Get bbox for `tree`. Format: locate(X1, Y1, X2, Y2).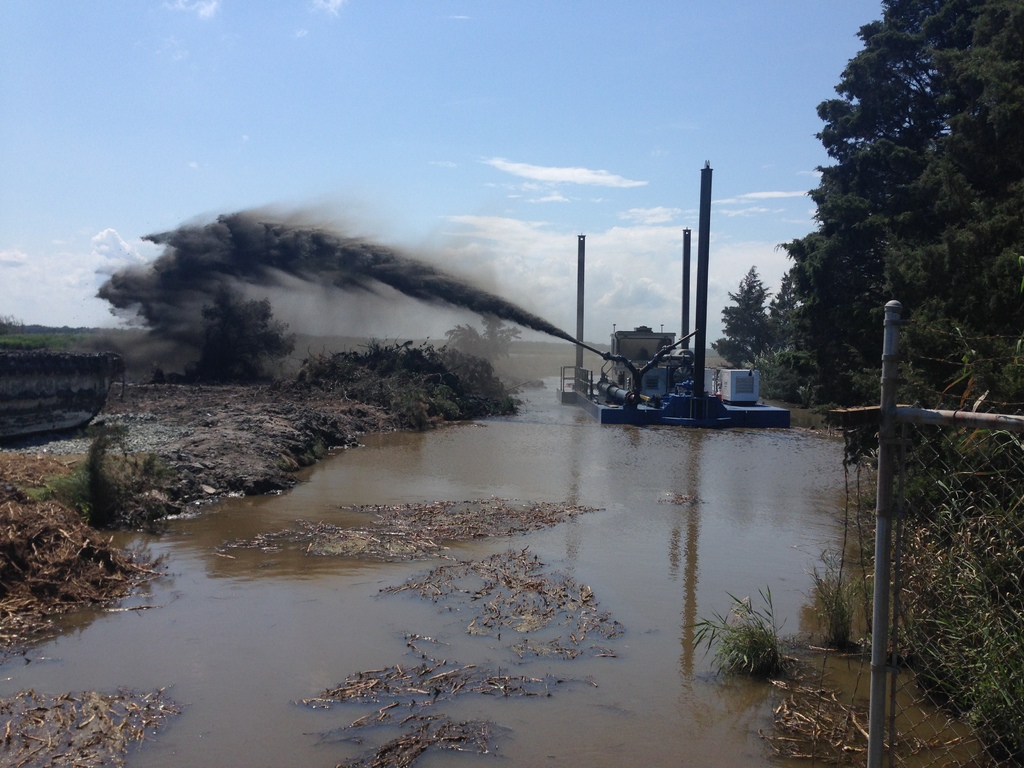
locate(714, 264, 771, 367).
